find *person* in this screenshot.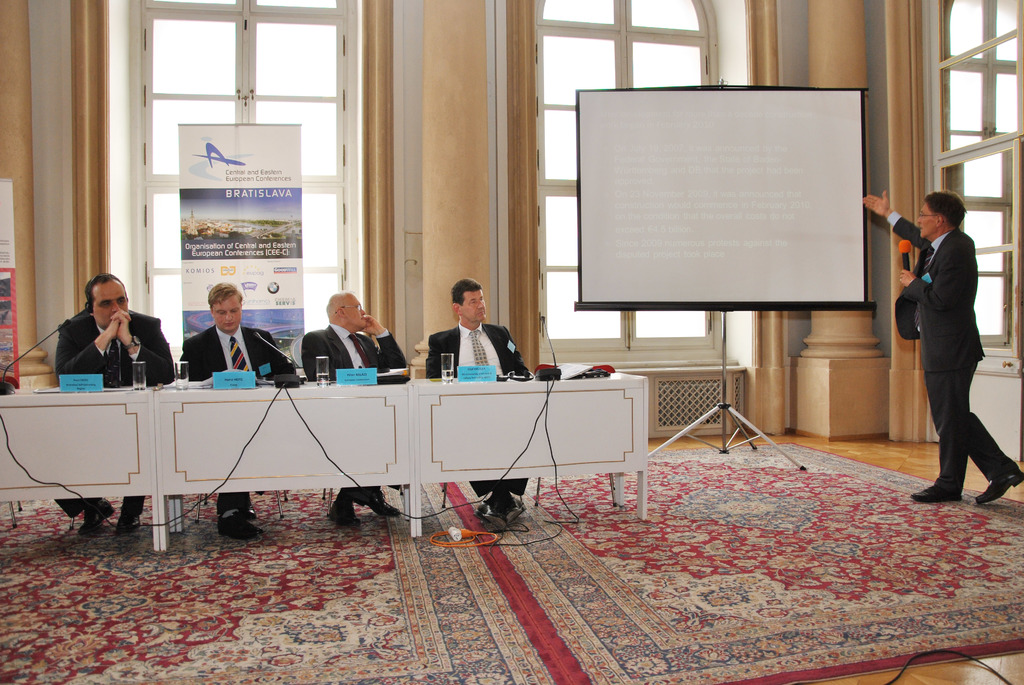
The bounding box for *person* is (left=300, top=290, right=406, bottom=526).
